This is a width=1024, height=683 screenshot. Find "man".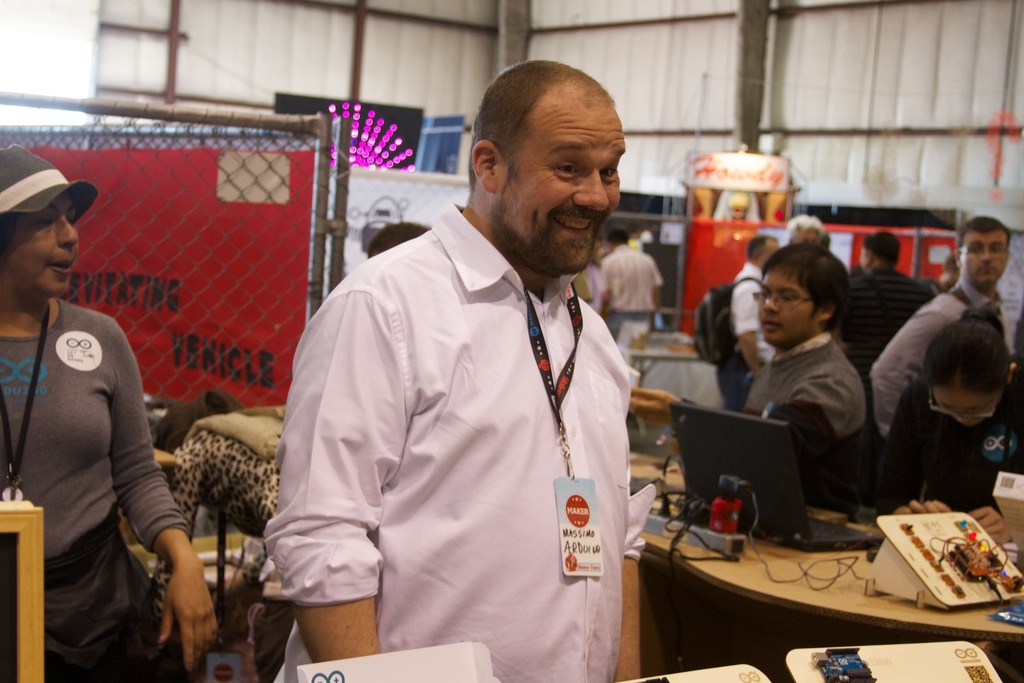
Bounding box: locate(754, 239, 871, 434).
